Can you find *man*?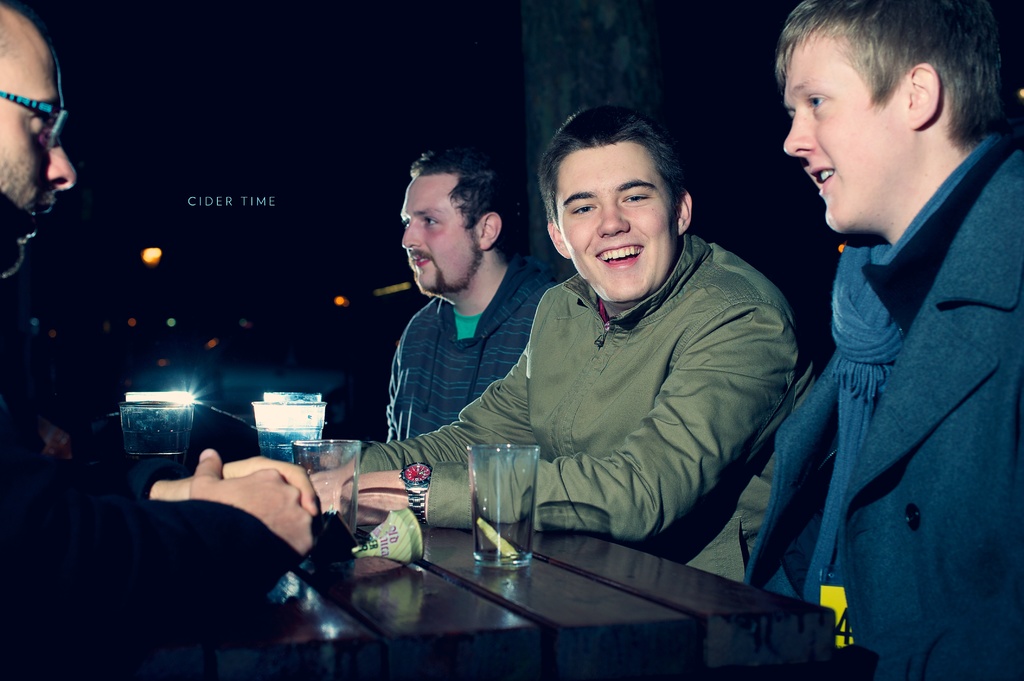
Yes, bounding box: x1=299 y1=100 x2=821 y2=582.
